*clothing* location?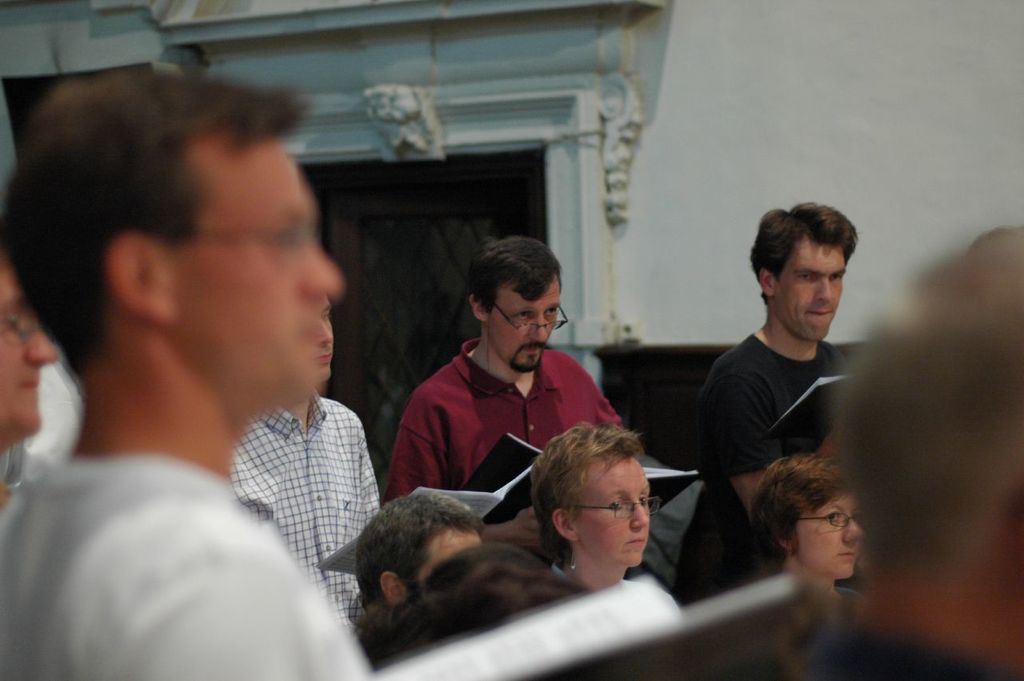
805/619/1014/680
